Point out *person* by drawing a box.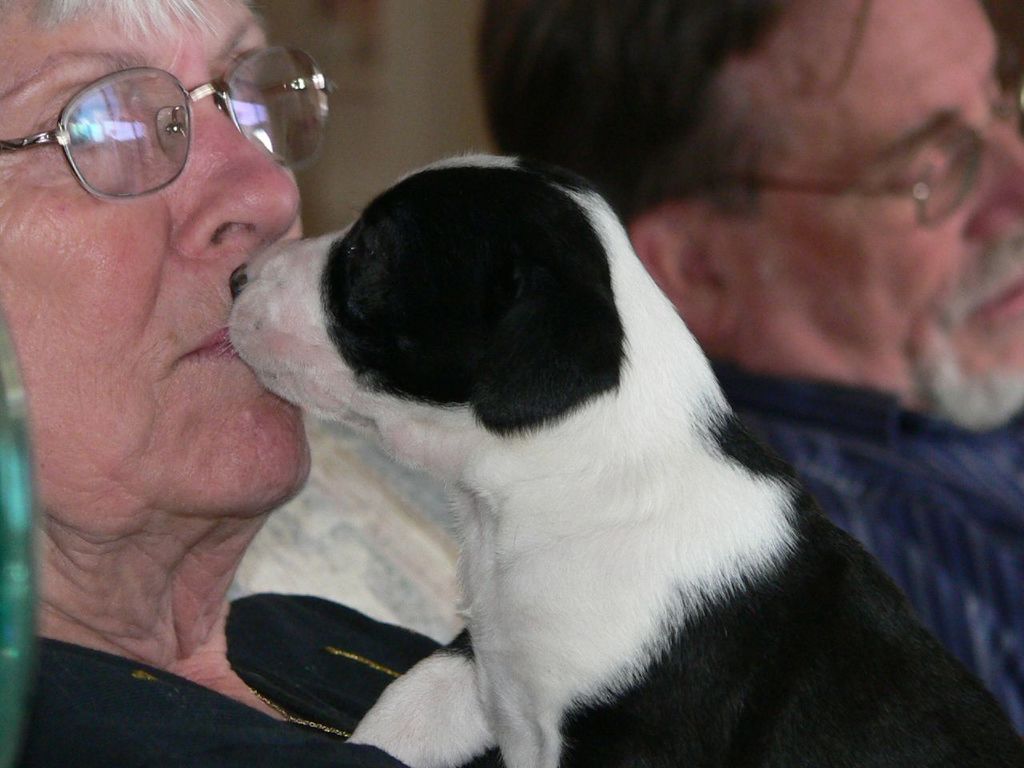
477,0,1023,742.
